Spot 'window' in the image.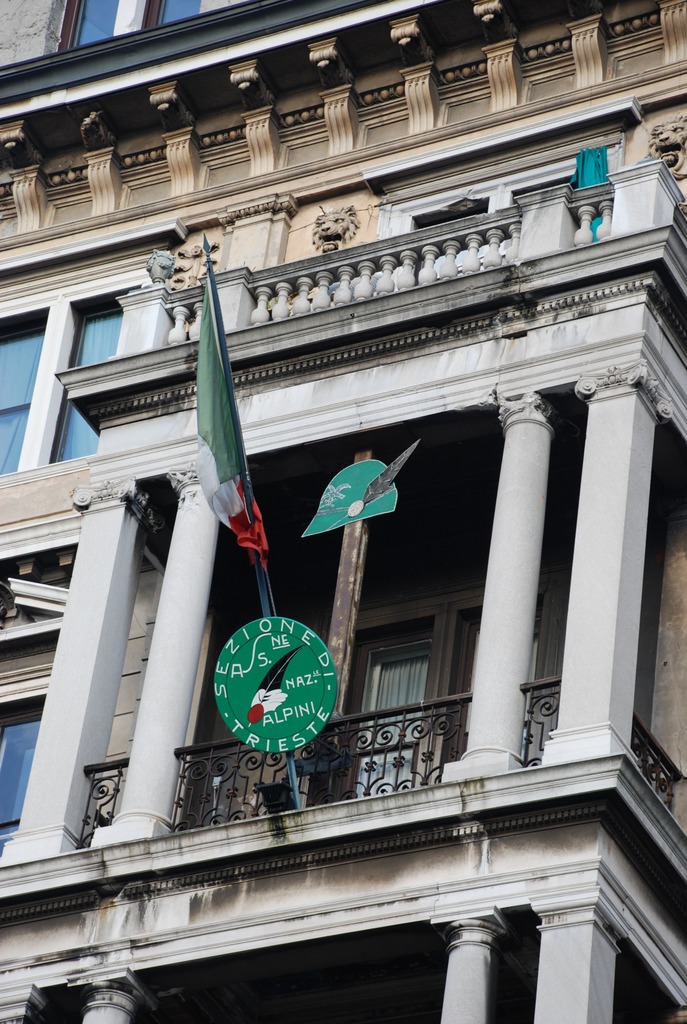
'window' found at bbox=[58, 280, 143, 459].
